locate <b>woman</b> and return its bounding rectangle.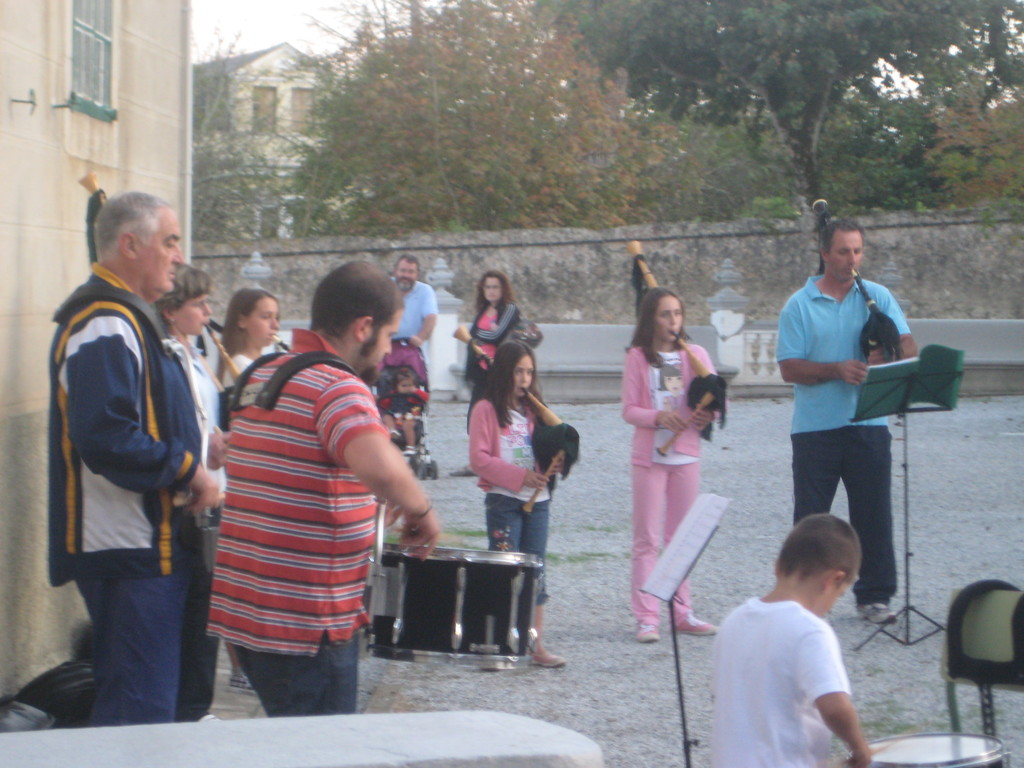
x1=456 y1=348 x2=574 y2=595.
